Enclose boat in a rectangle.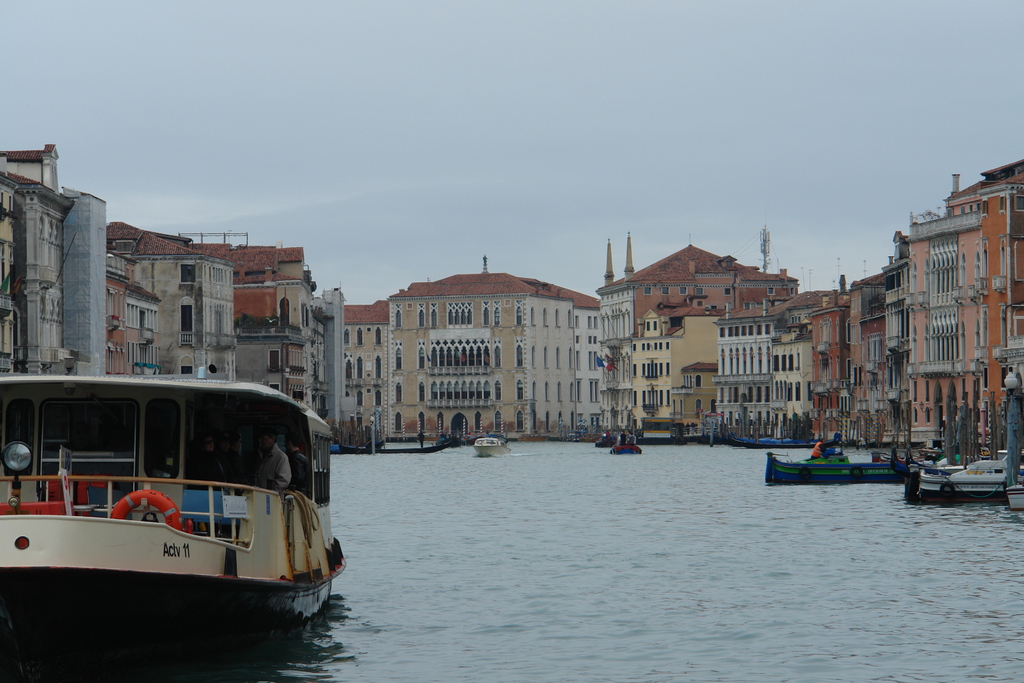
[764, 452, 908, 484].
